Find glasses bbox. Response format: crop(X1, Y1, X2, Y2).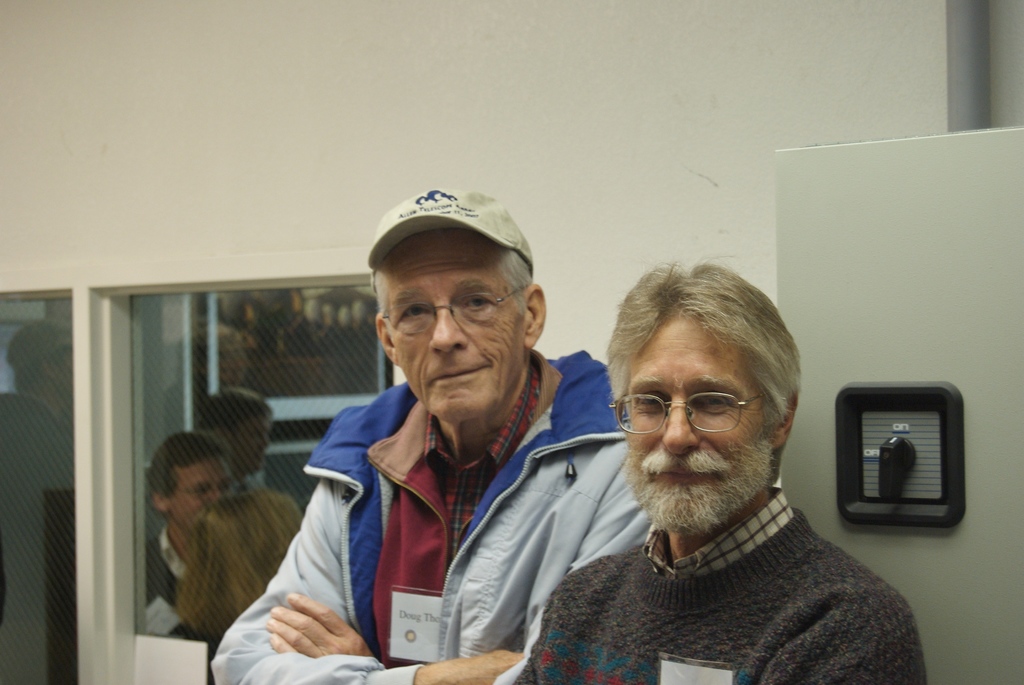
crop(384, 282, 531, 338).
